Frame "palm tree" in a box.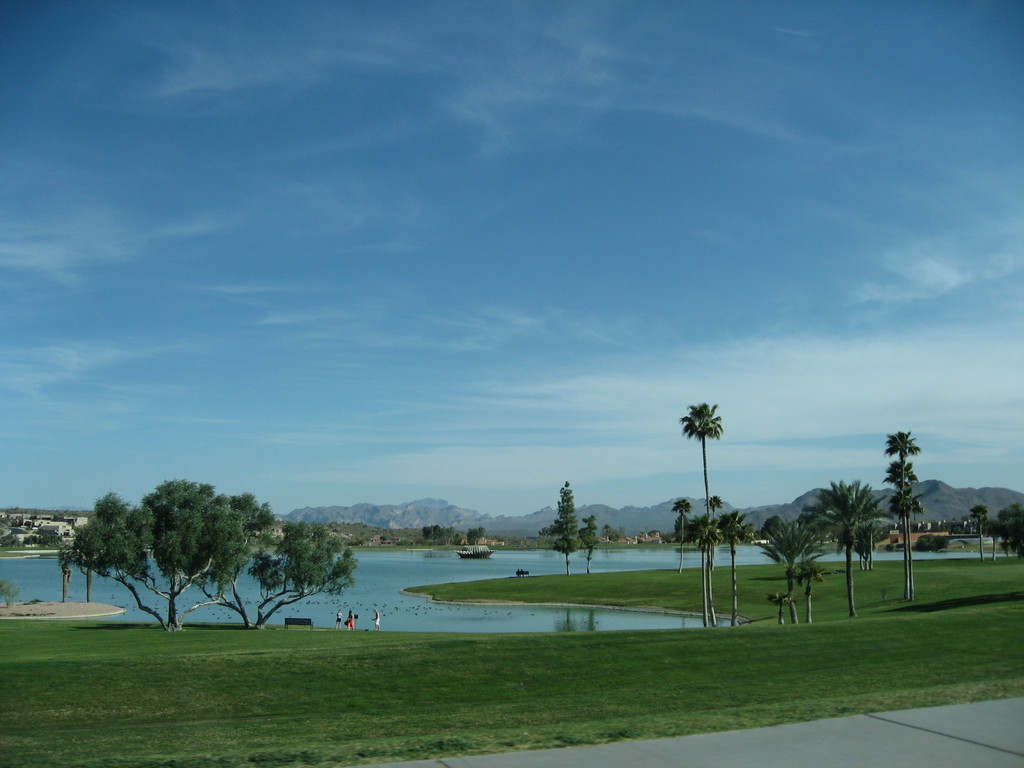
<box>877,494,929,595</box>.
